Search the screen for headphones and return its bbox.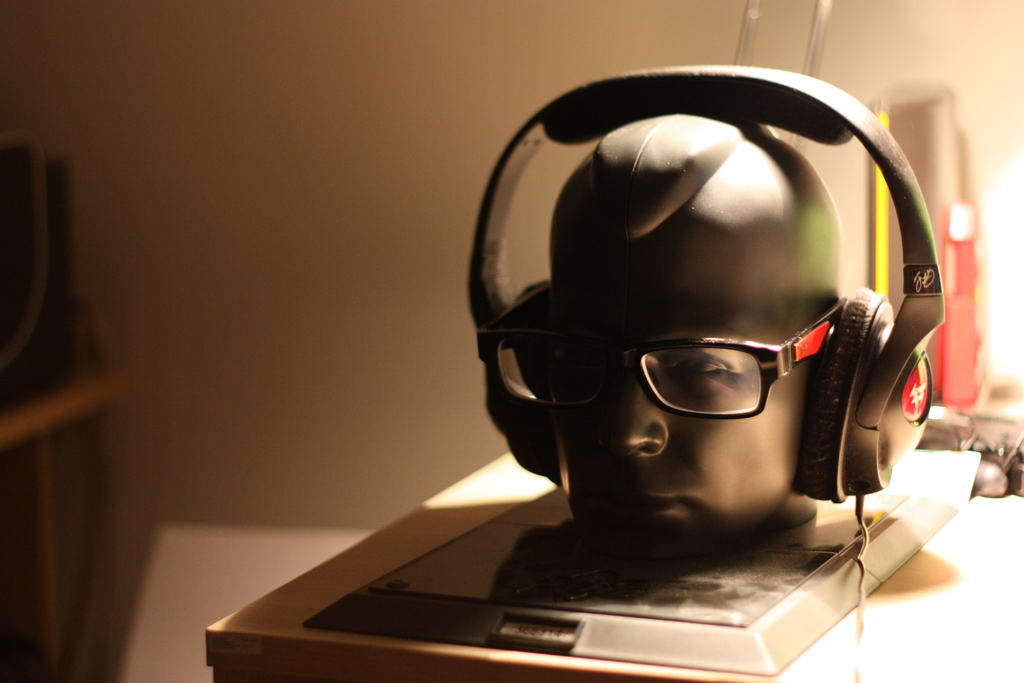
Found: select_region(447, 63, 940, 538).
